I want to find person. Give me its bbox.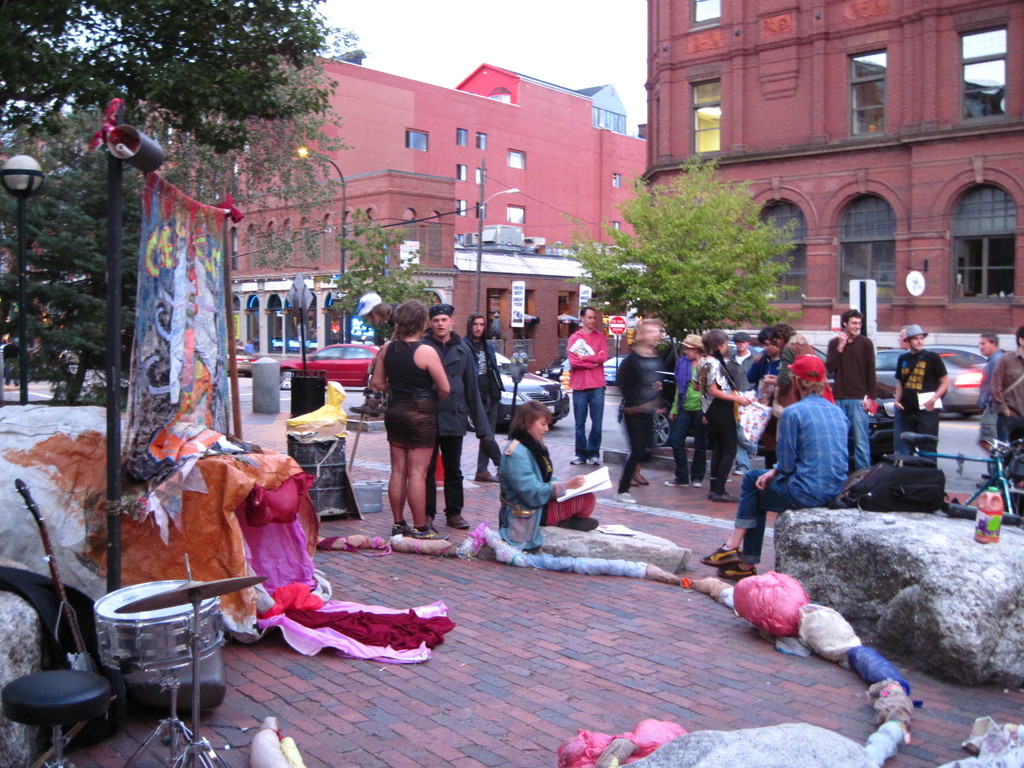
499, 399, 600, 532.
